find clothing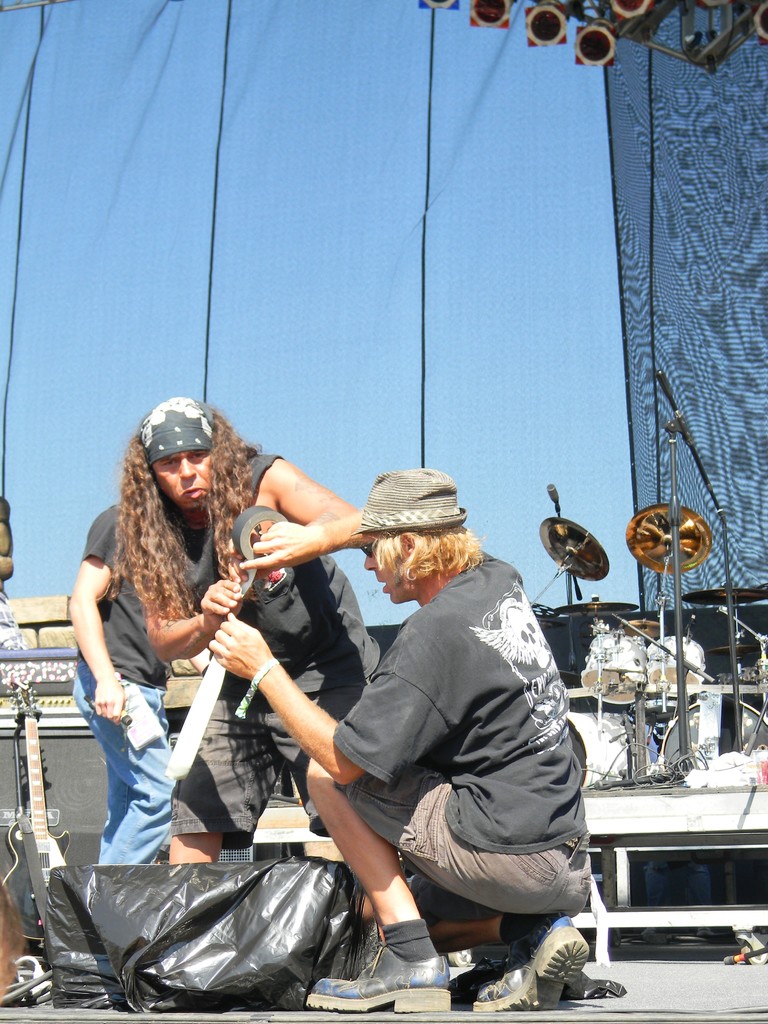
143/445/374/808
